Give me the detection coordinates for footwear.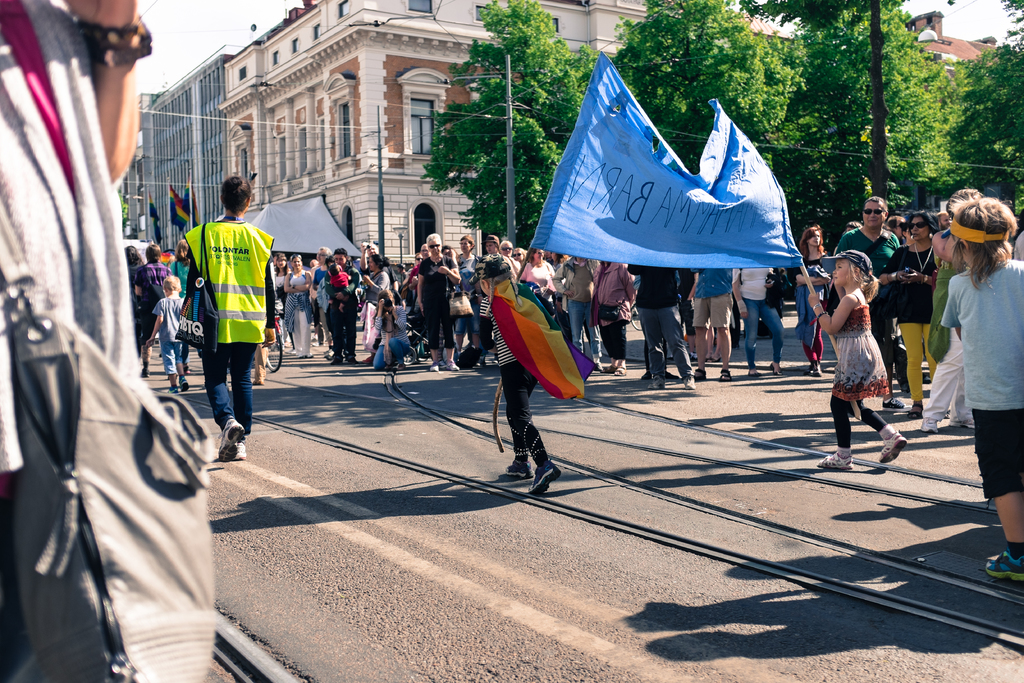
(593,361,602,371).
